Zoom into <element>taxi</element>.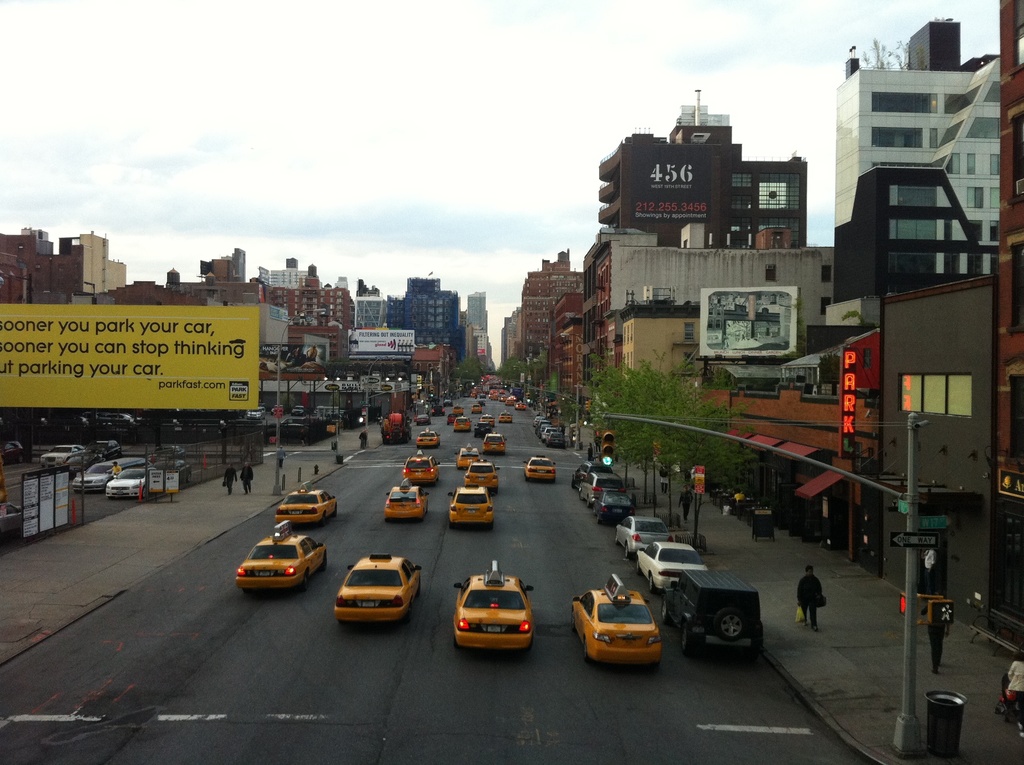
Zoom target: 480, 430, 510, 454.
